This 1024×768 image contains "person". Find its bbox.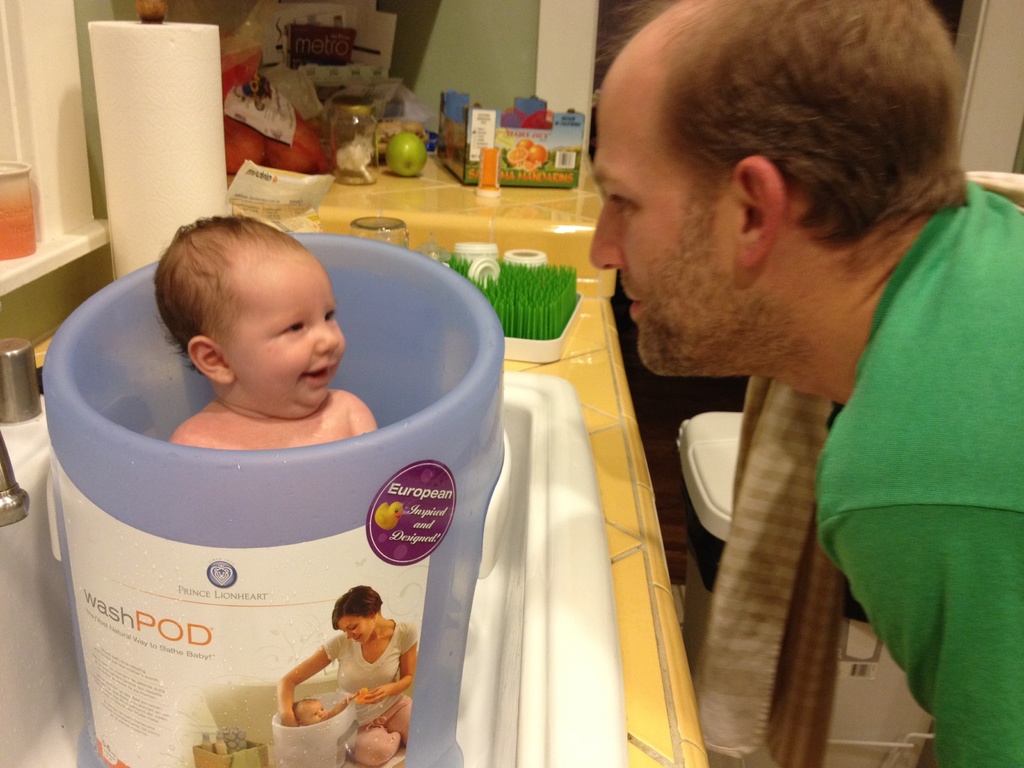
<bbox>280, 584, 423, 767</bbox>.
